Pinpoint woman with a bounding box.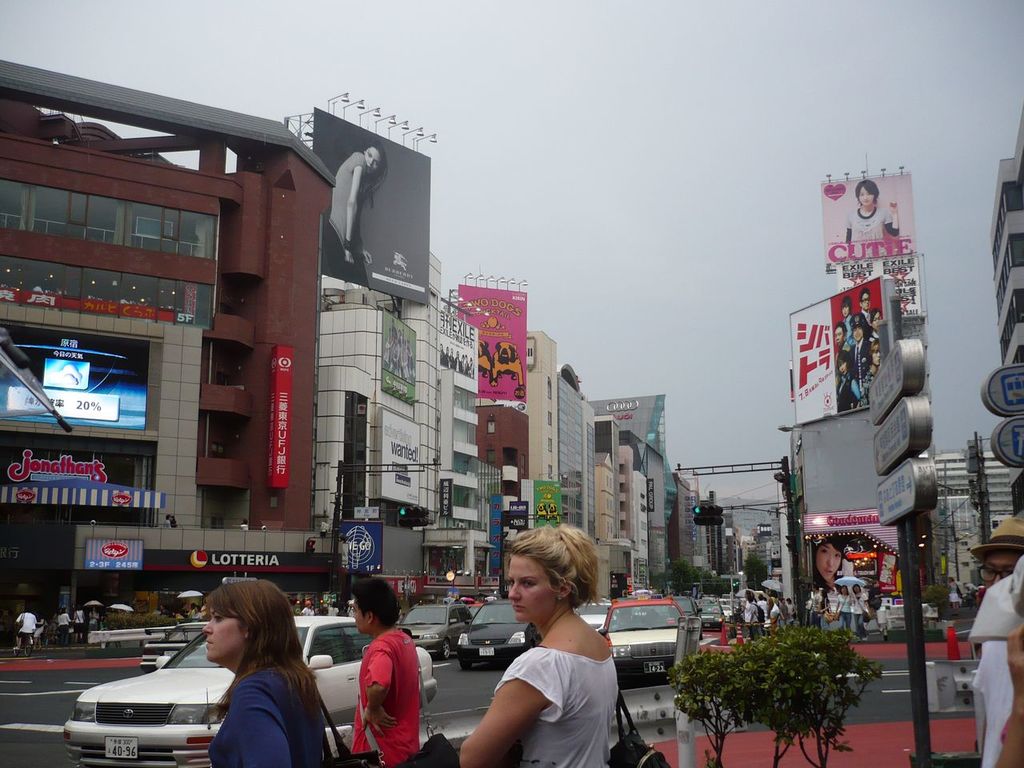
left=71, top=604, right=83, bottom=632.
